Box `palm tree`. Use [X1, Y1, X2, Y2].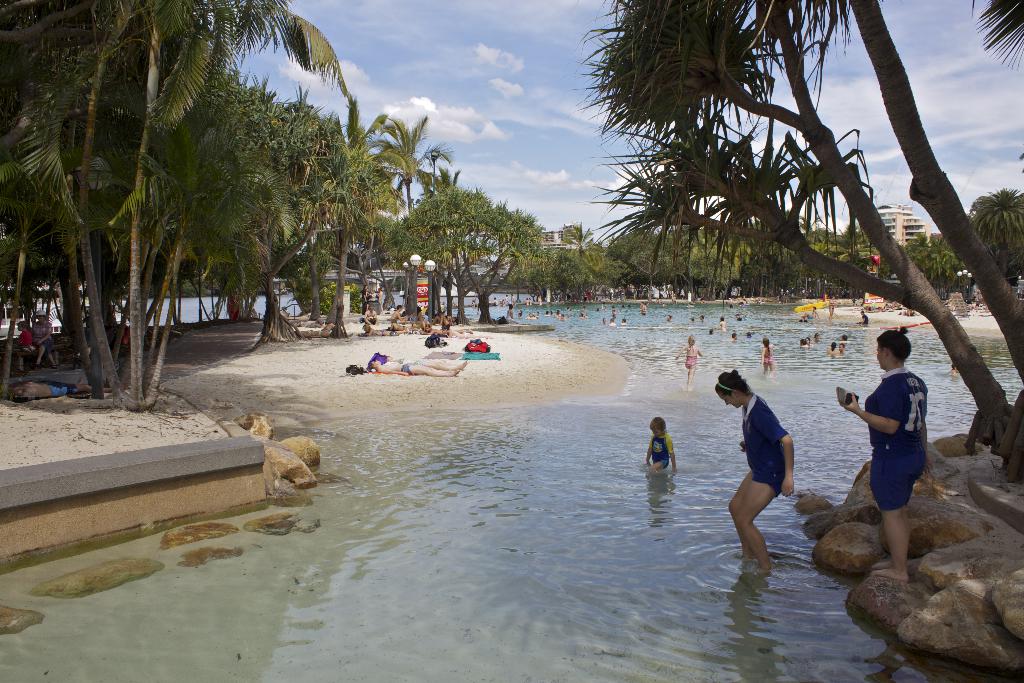
[575, 0, 1023, 468].
